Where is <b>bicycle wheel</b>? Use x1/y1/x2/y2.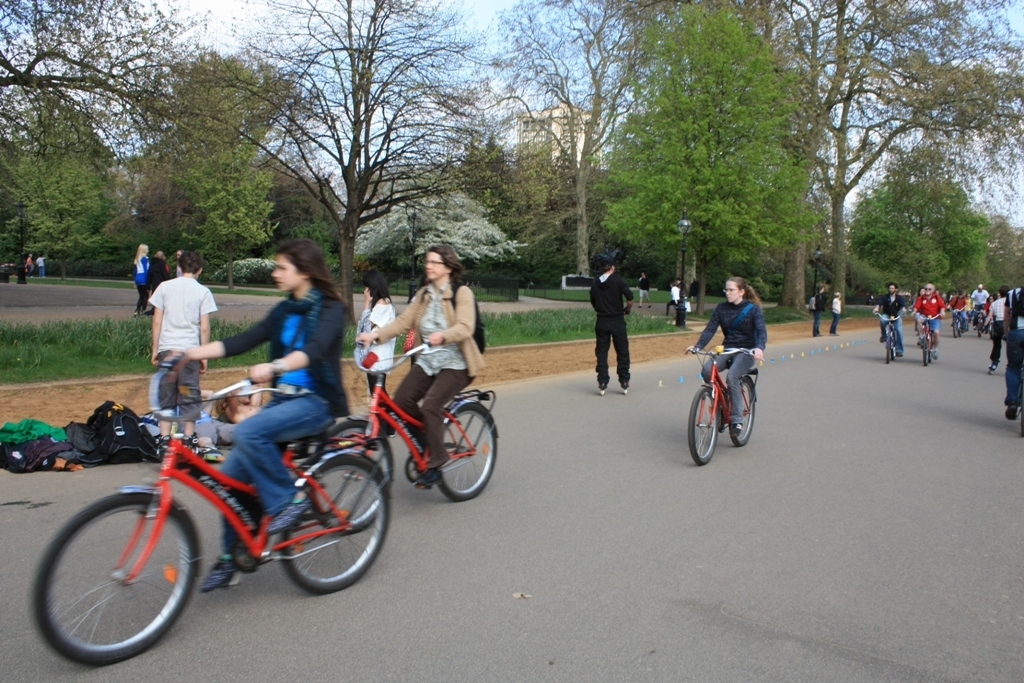
310/417/395/536.
